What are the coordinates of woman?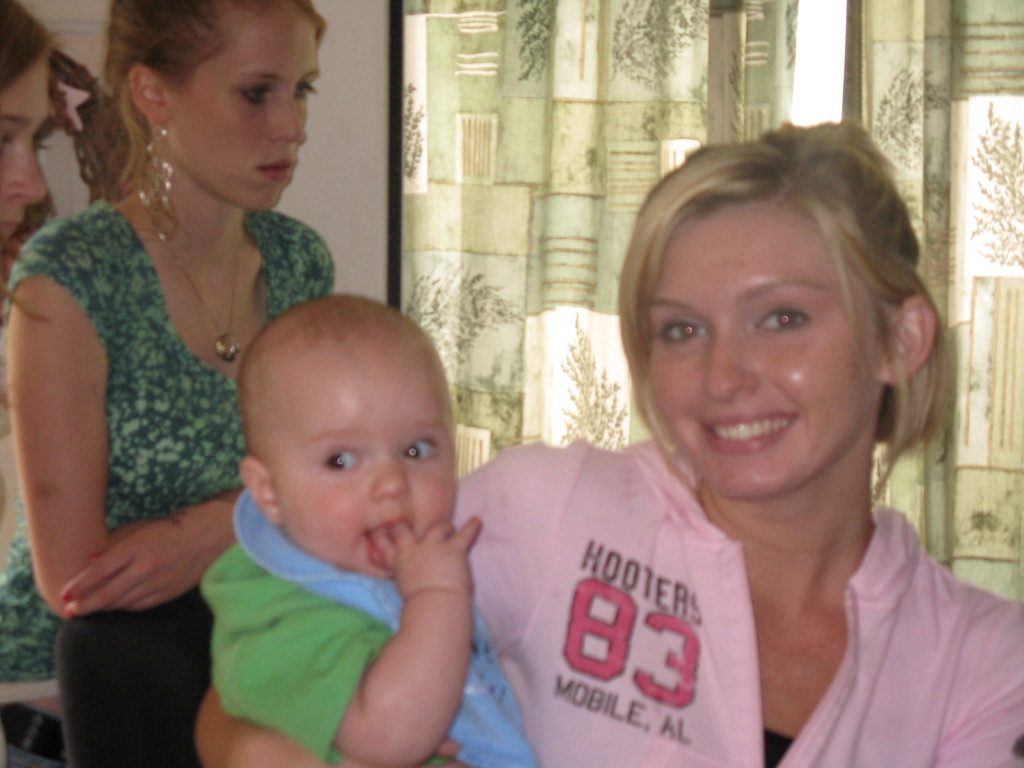
bbox=[0, 0, 325, 724].
